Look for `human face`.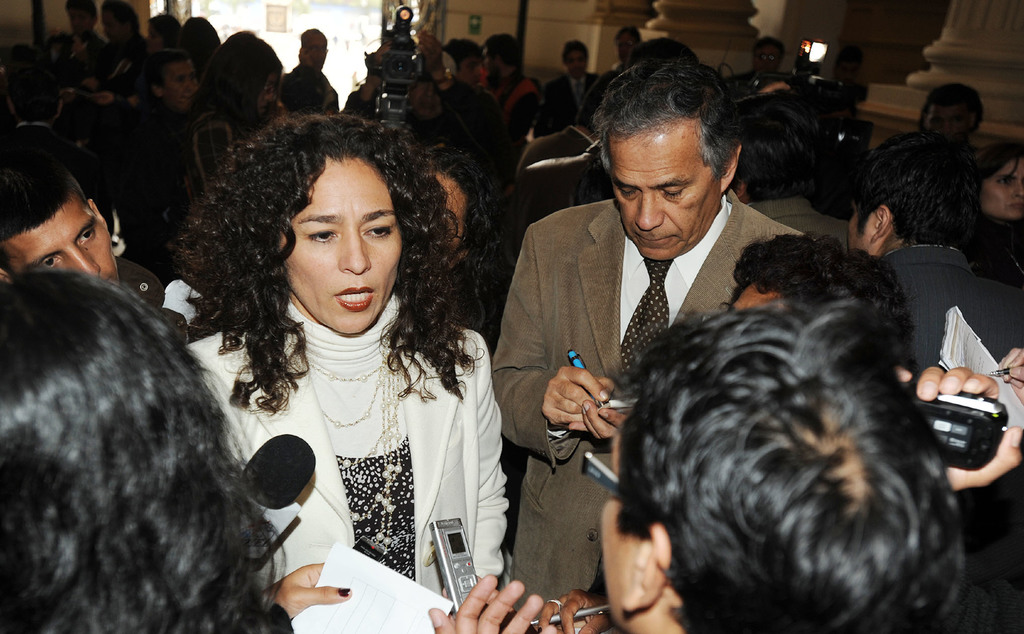
Found: [left=918, top=99, right=978, bottom=146].
